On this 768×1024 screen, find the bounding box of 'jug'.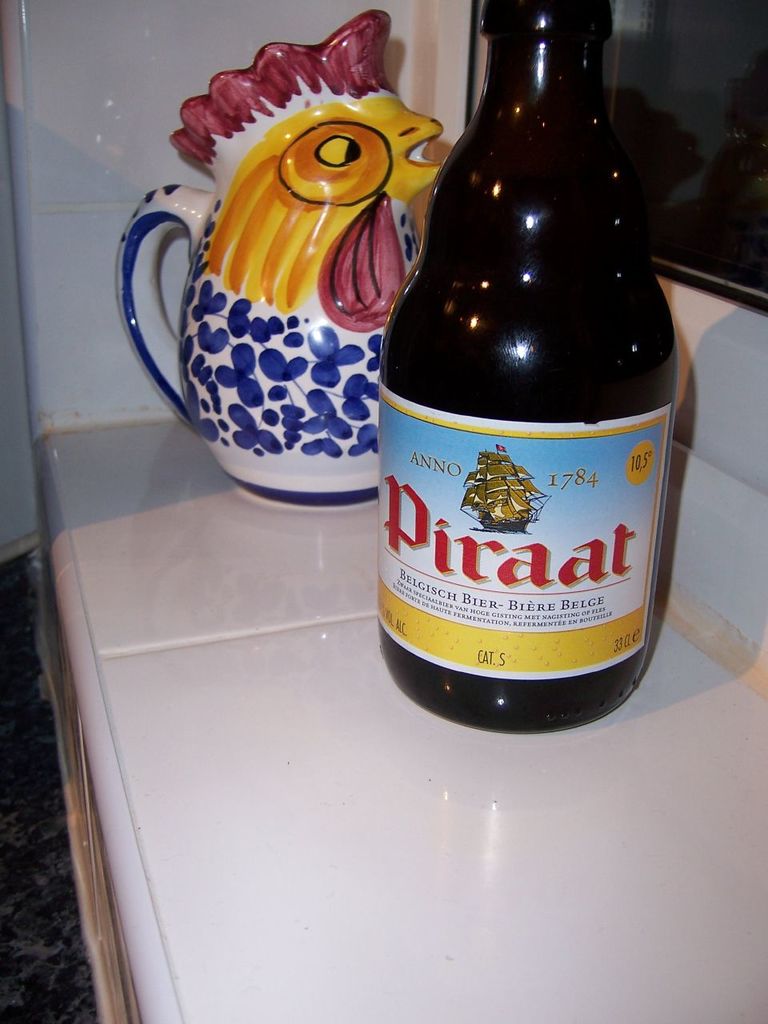
Bounding box: locate(133, 18, 451, 506).
